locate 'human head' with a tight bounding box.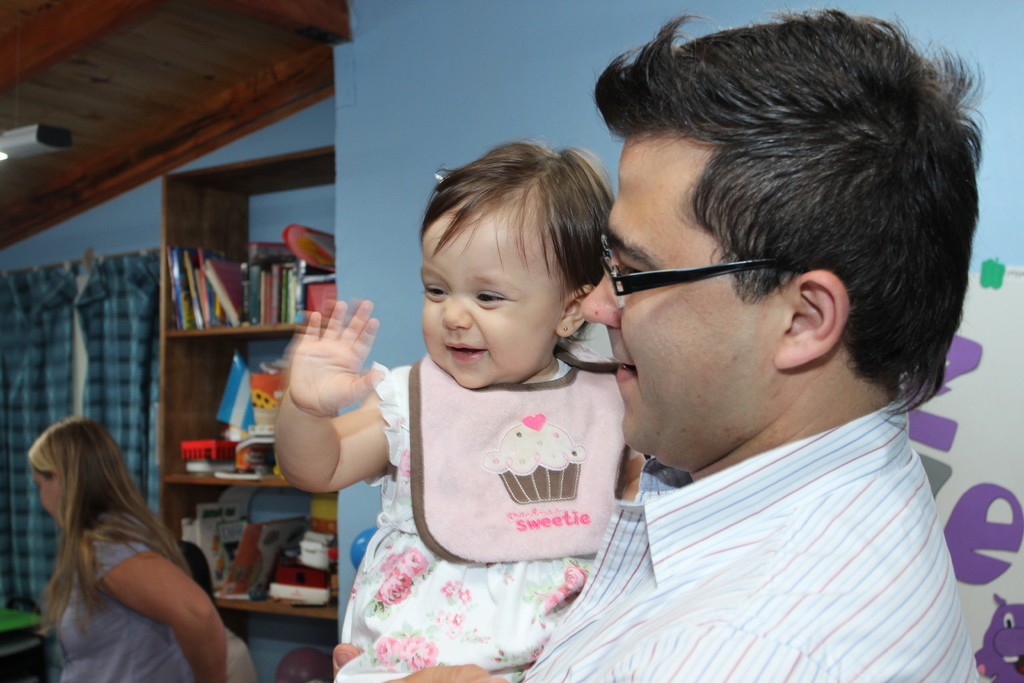
rect(399, 138, 614, 364).
